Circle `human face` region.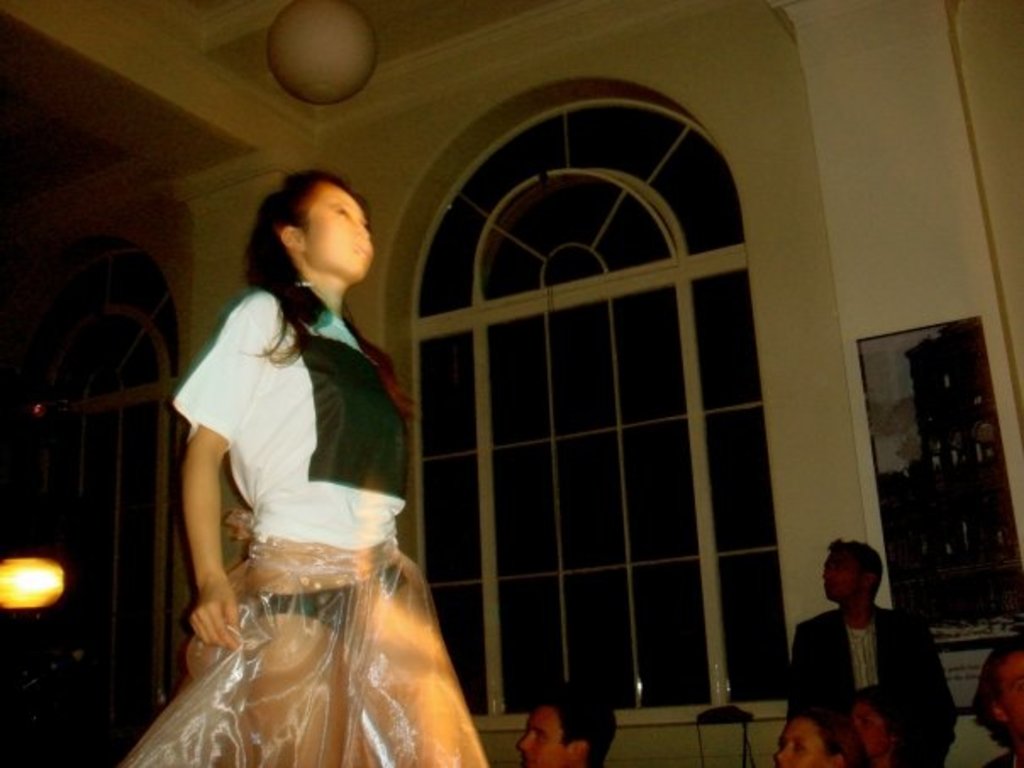
Region: [776, 717, 826, 766].
